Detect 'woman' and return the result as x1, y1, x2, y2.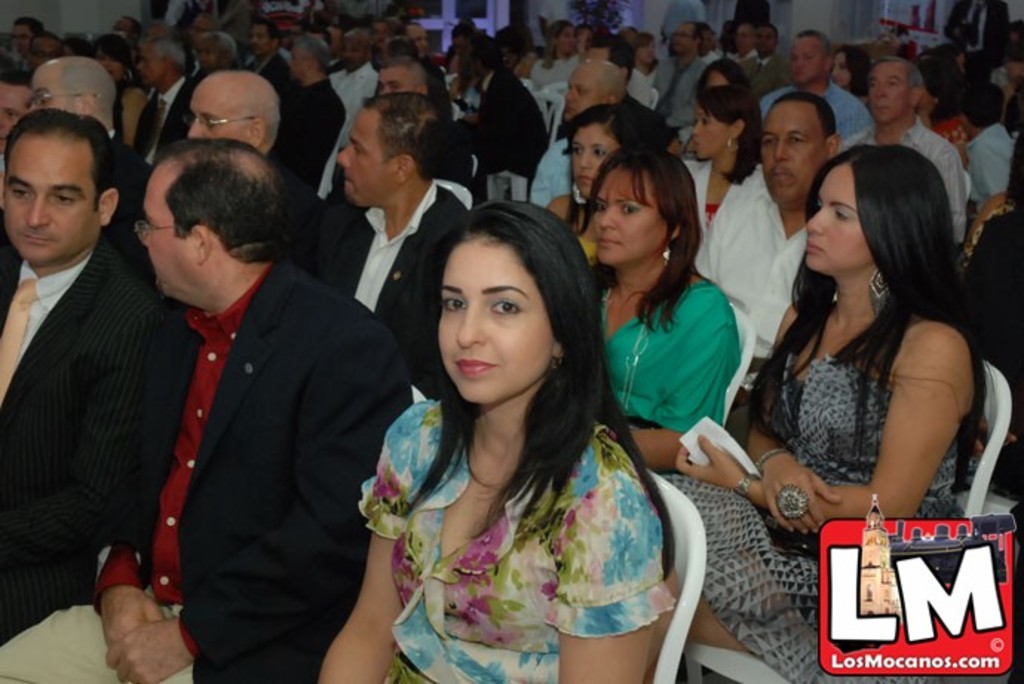
347, 190, 680, 677.
